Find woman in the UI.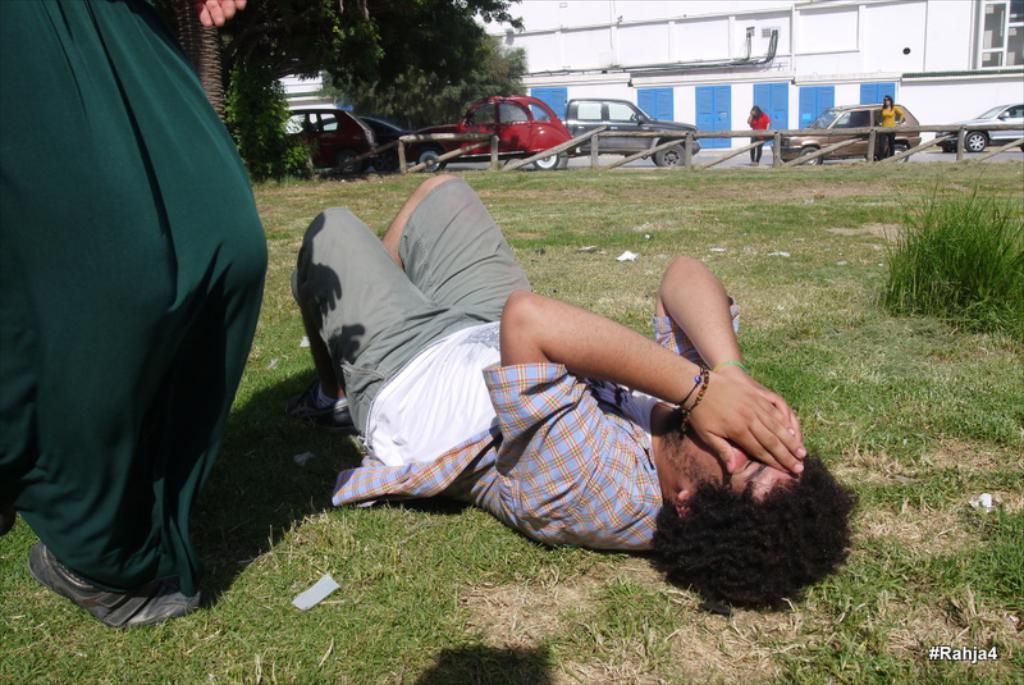
UI element at <region>746, 101, 773, 170</region>.
